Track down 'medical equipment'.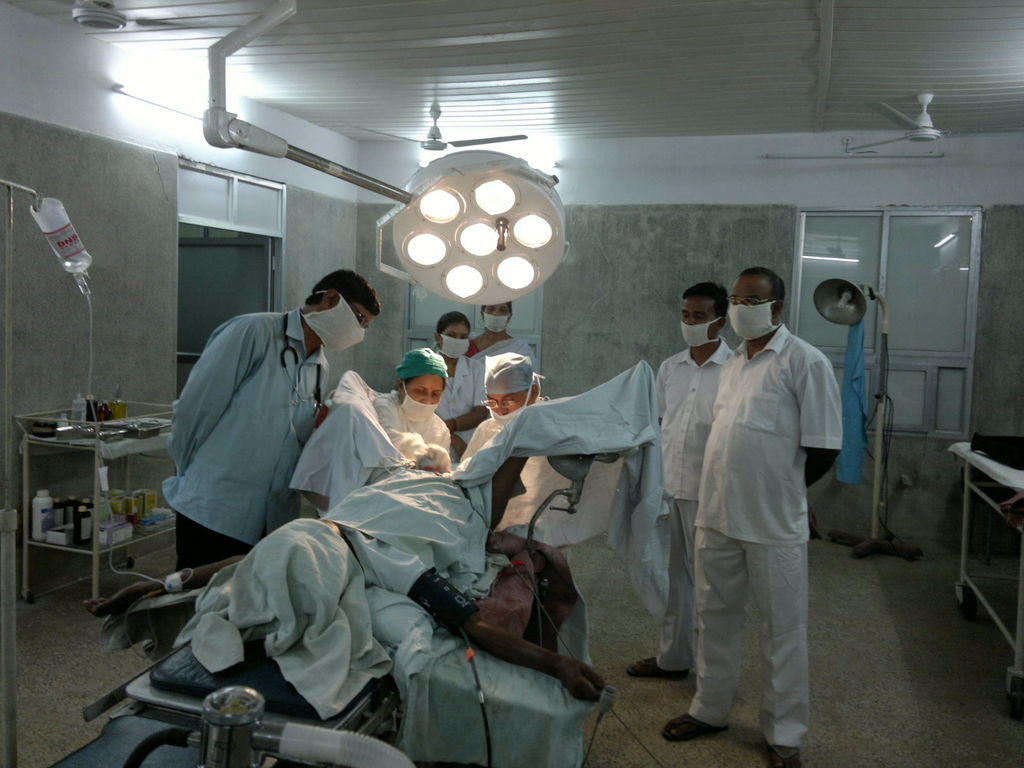
Tracked to 209:0:557:308.
